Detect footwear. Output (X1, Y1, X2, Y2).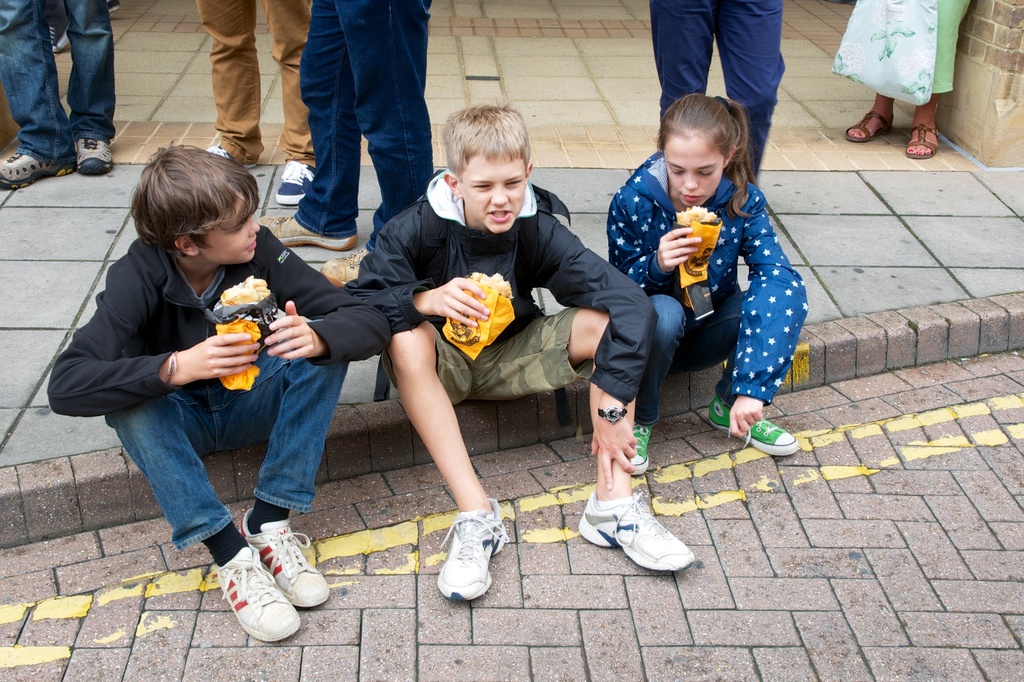
(257, 214, 365, 254).
